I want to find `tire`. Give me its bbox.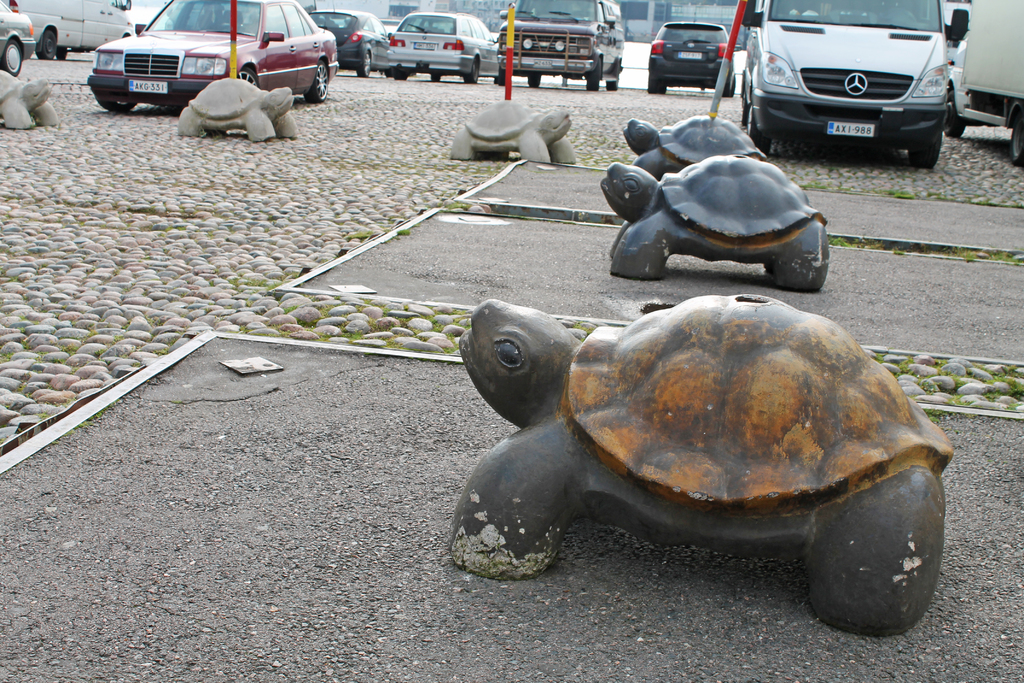
(left=35, top=28, right=56, bottom=59).
